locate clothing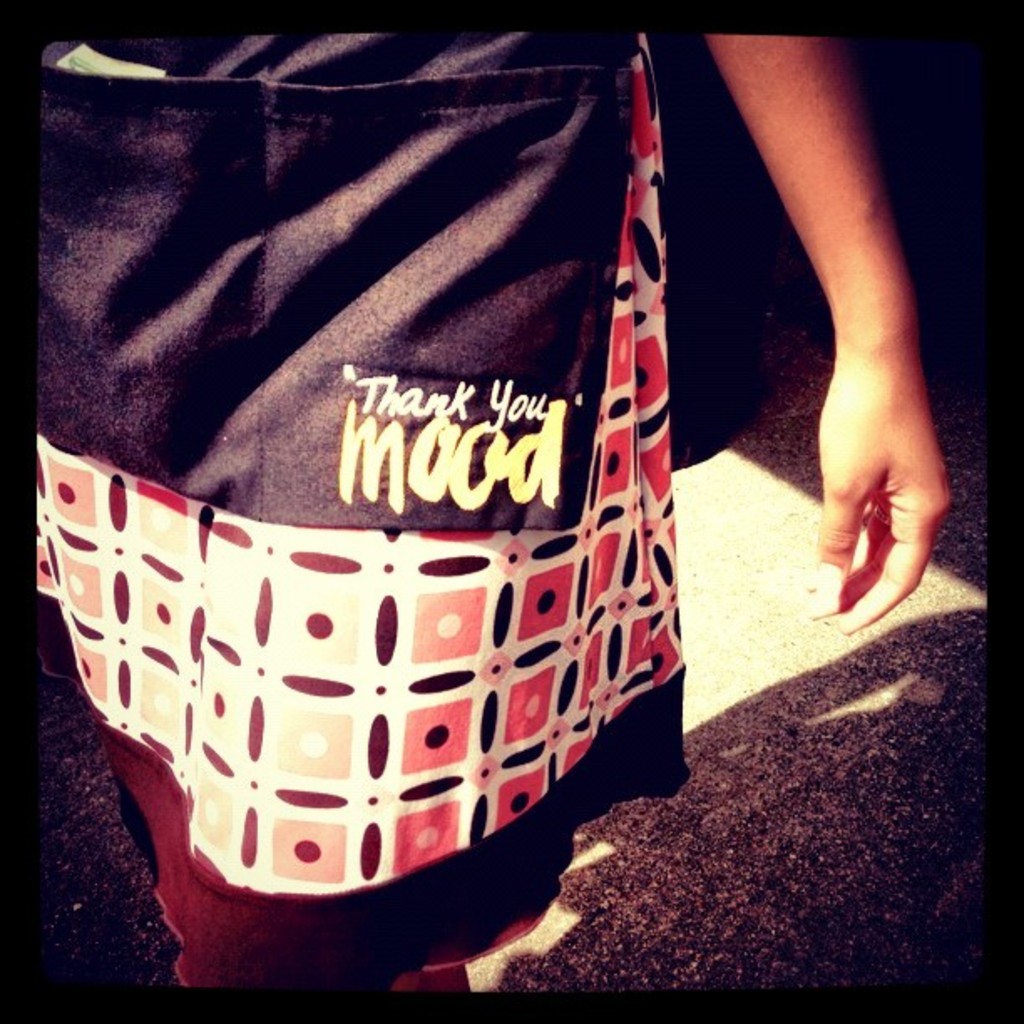
<bbox>62, 60, 758, 751</bbox>
